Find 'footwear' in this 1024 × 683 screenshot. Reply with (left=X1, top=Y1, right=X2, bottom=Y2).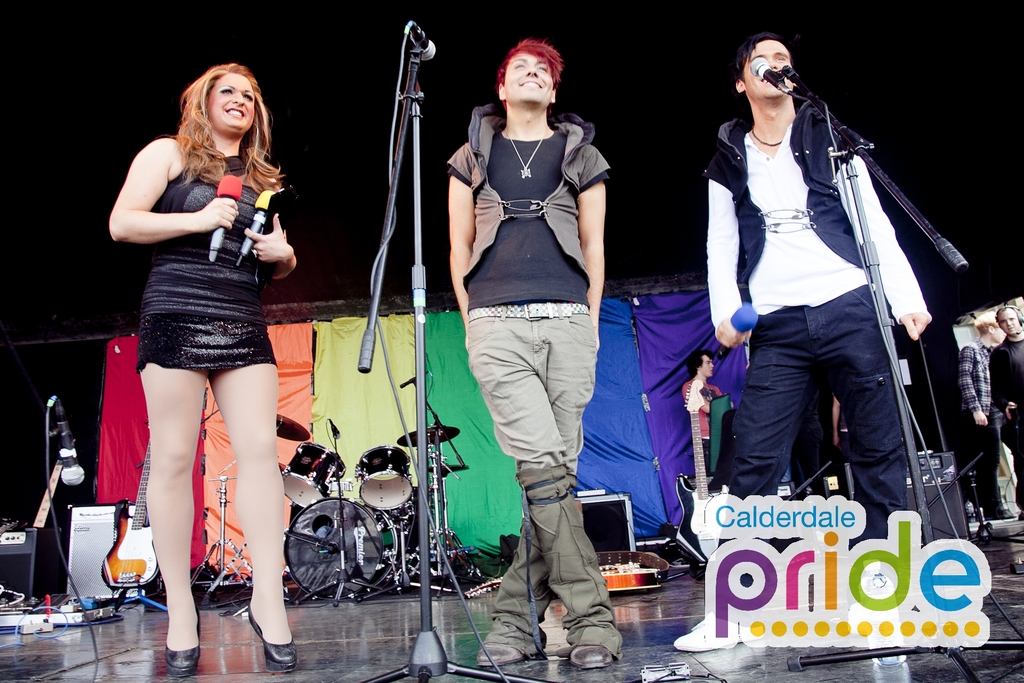
(left=246, top=611, right=298, bottom=672).
